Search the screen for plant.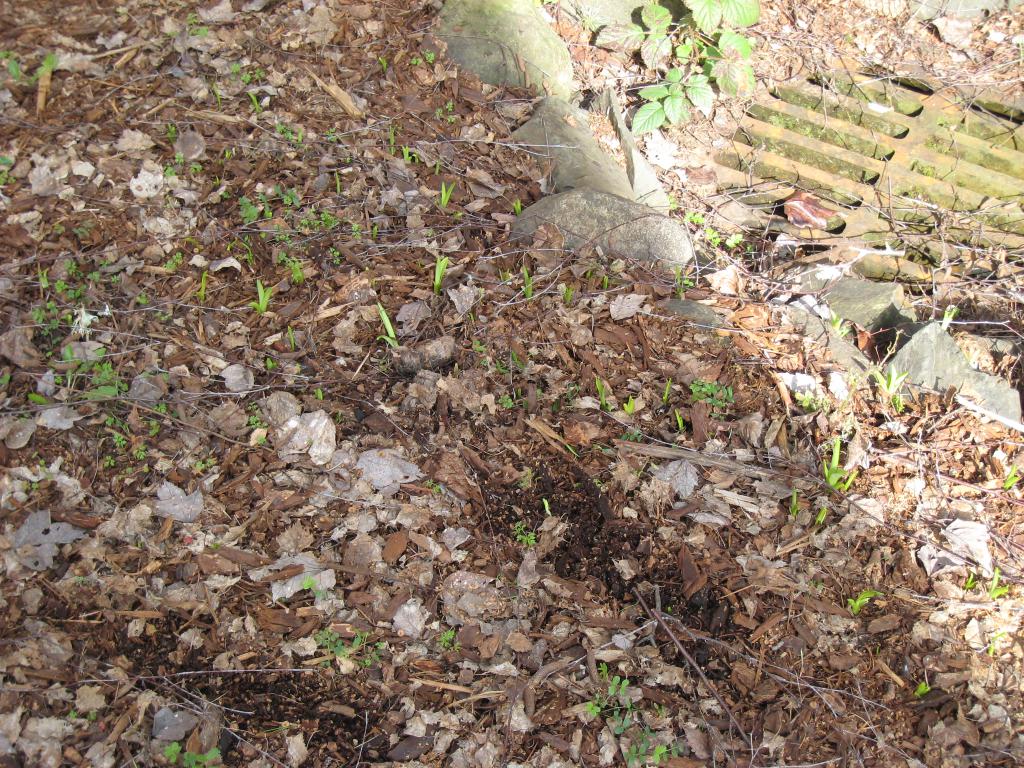
Found at {"left": 213, "top": 175, "right": 221, "bottom": 188}.
